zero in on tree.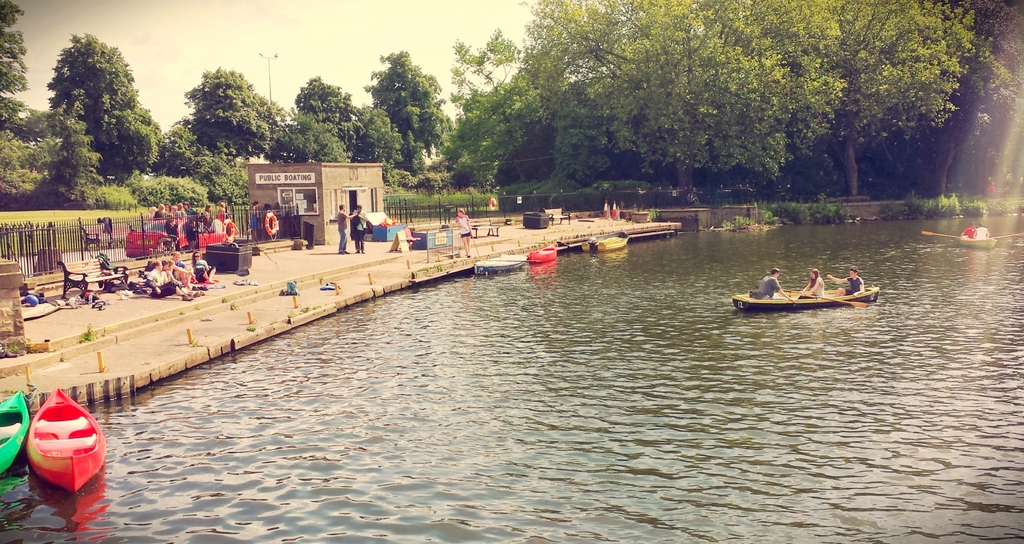
Zeroed in: [left=187, top=61, right=281, bottom=176].
